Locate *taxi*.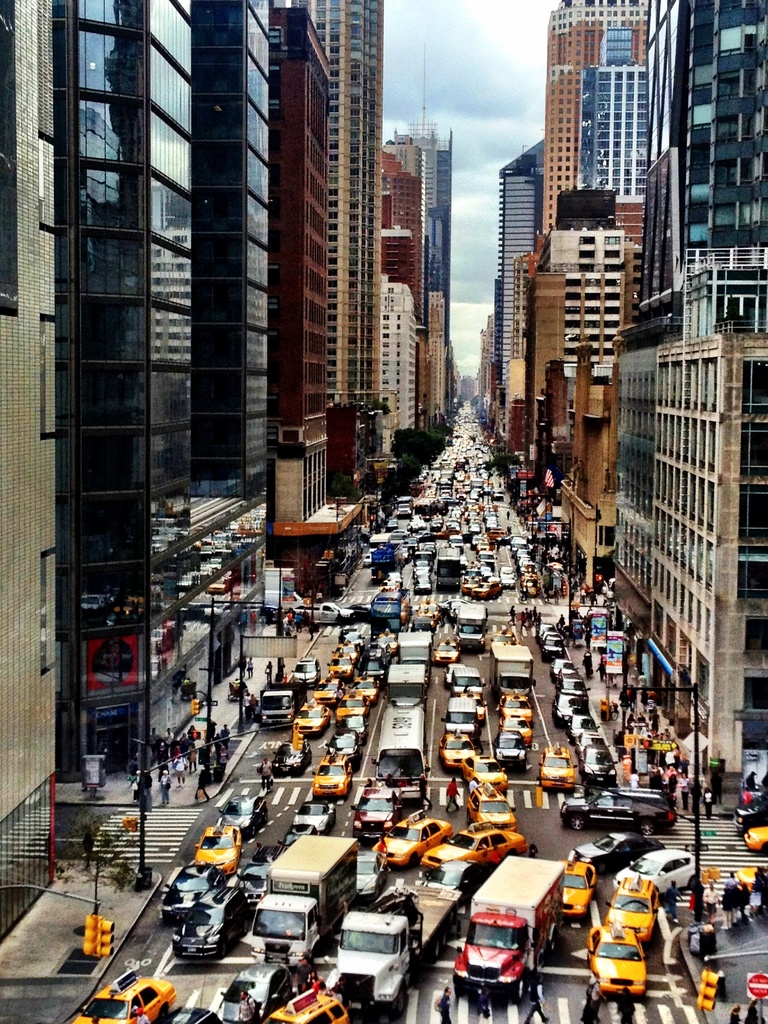
Bounding box: (left=463, top=781, right=520, bottom=832).
